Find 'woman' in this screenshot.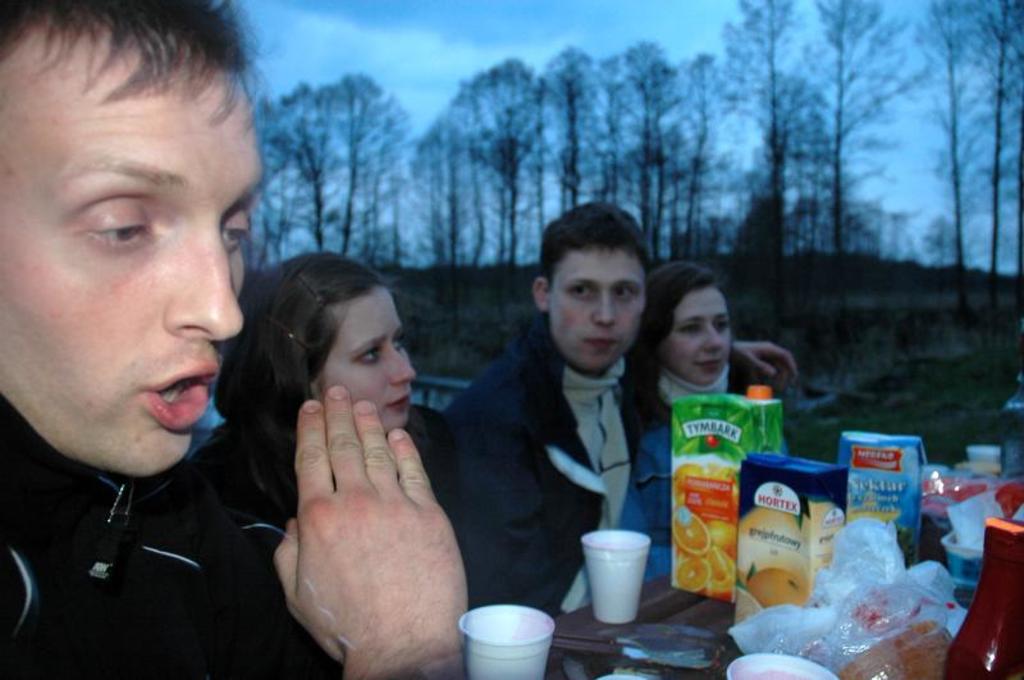
The bounding box for 'woman' is [614,260,794,594].
